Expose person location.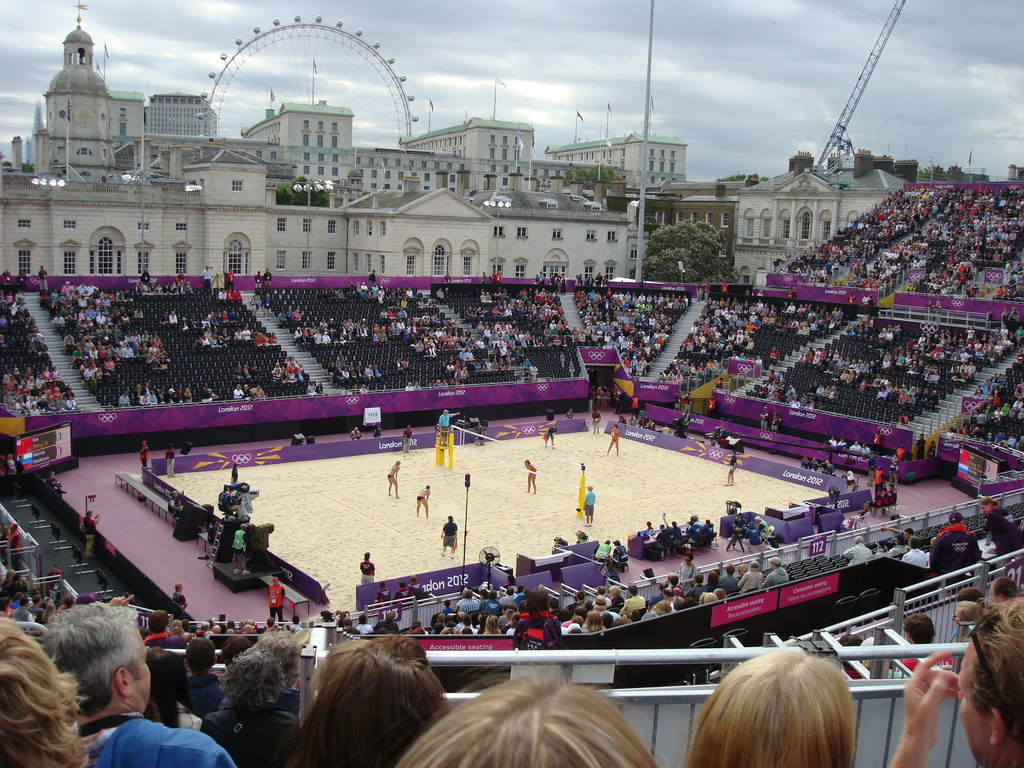
Exposed at box(229, 525, 249, 578).
